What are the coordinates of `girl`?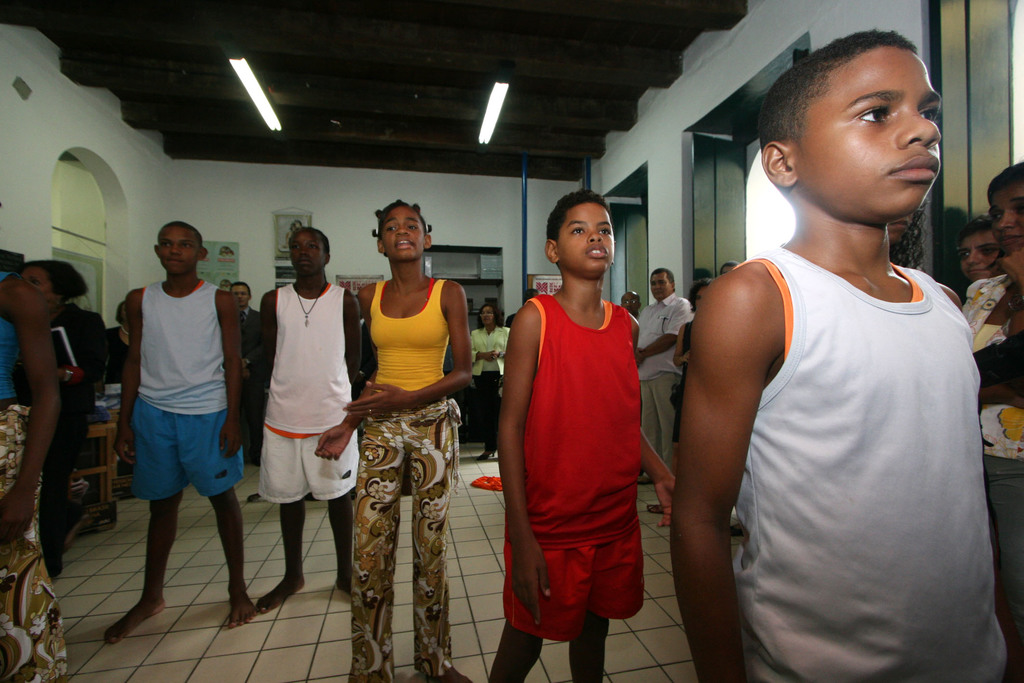
<box>311,195,475,682</box>.
